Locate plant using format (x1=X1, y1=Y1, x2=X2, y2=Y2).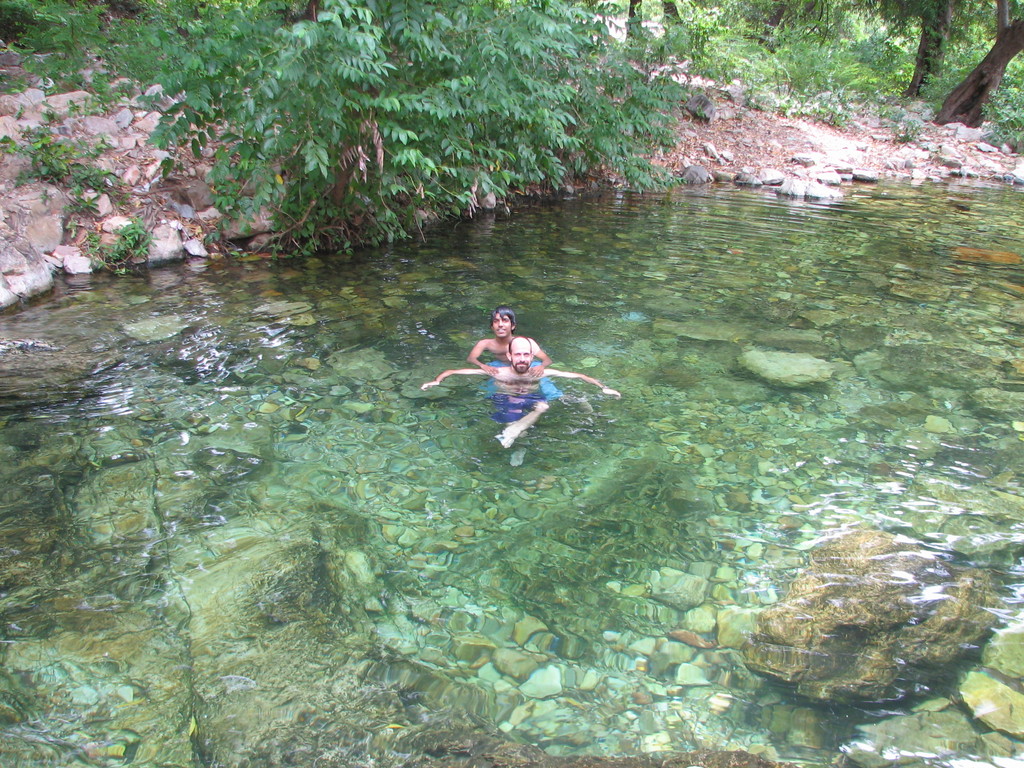
(x1=874, y1=94, x2=909, y2=135).
